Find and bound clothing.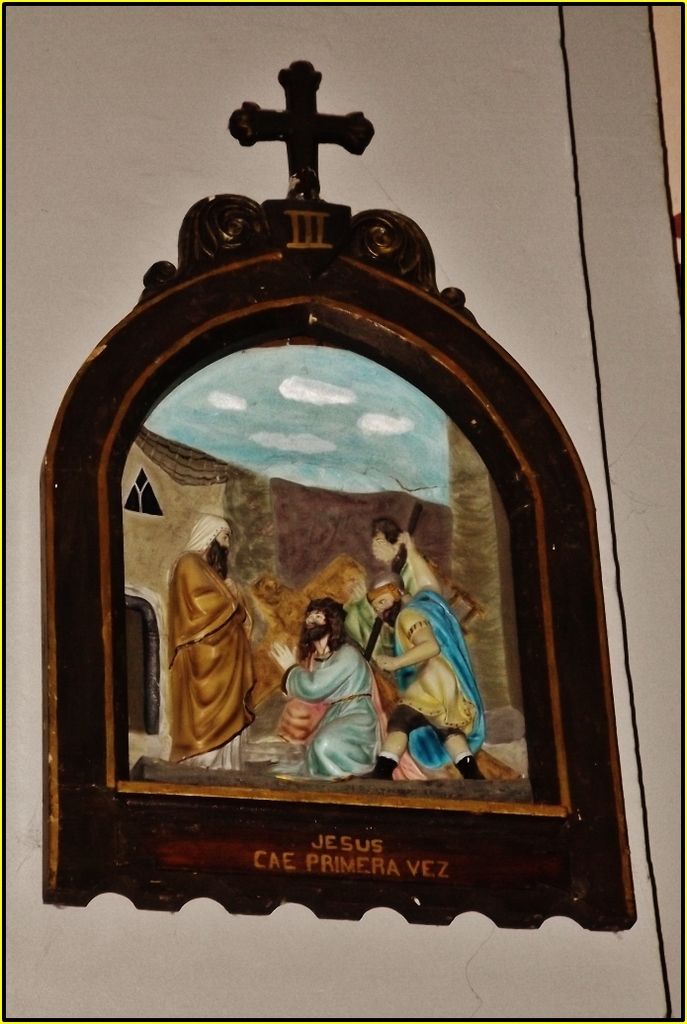
Bound: box=[385, 572, 482, 780].
